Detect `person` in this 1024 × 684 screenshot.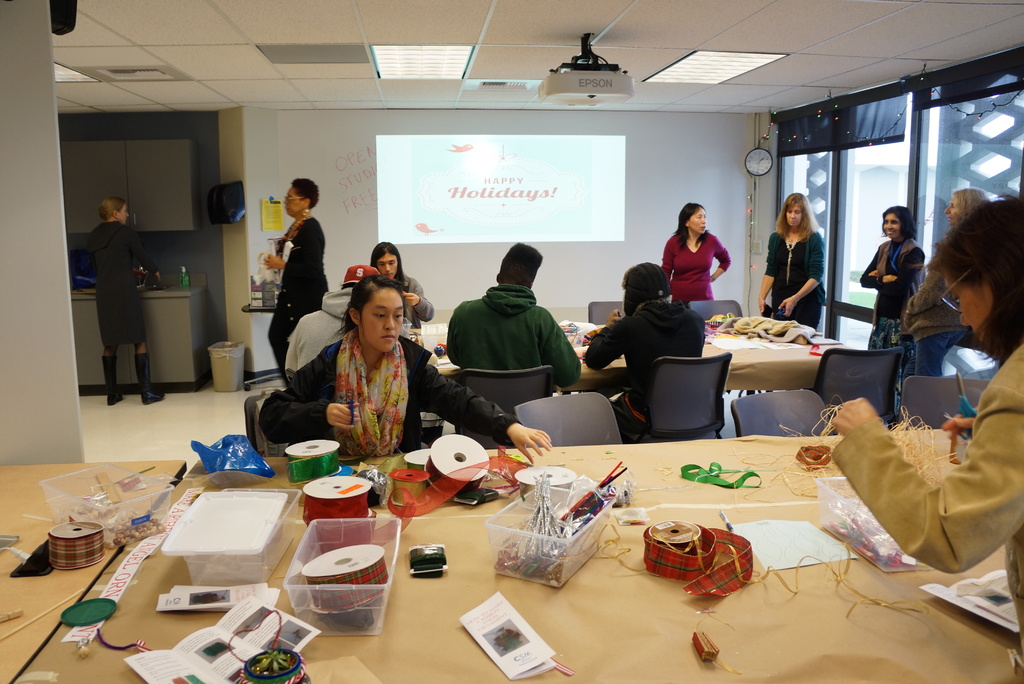
Detection: select_region(664, 198, 738, 319).
